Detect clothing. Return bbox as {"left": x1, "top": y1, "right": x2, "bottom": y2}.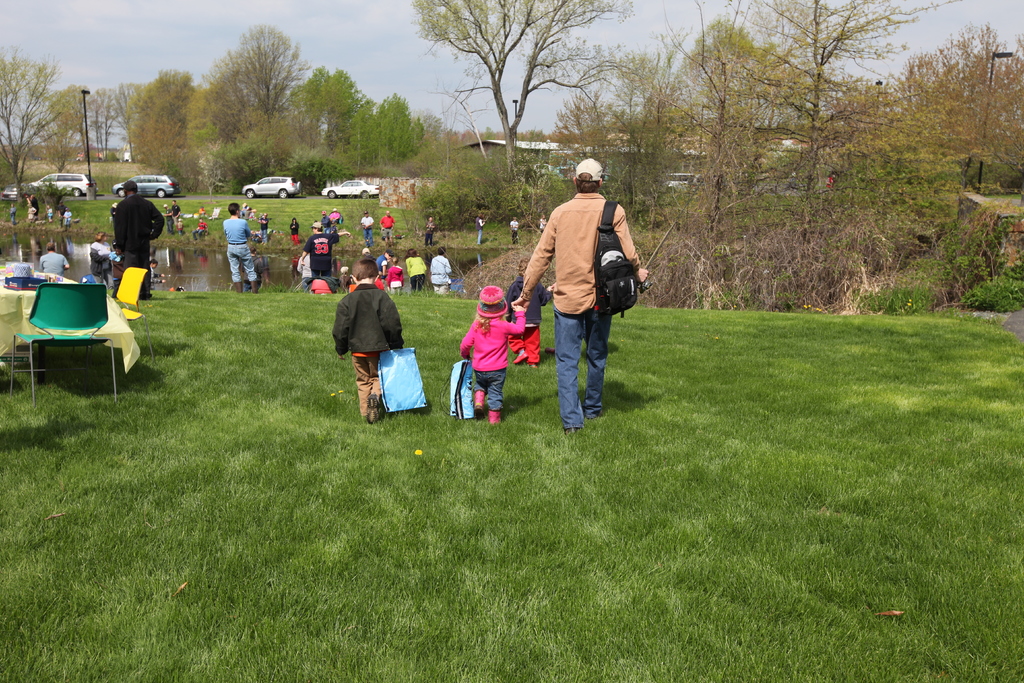
{"left": 65, "top": 212, "right": 72, "bottom": 226}.
